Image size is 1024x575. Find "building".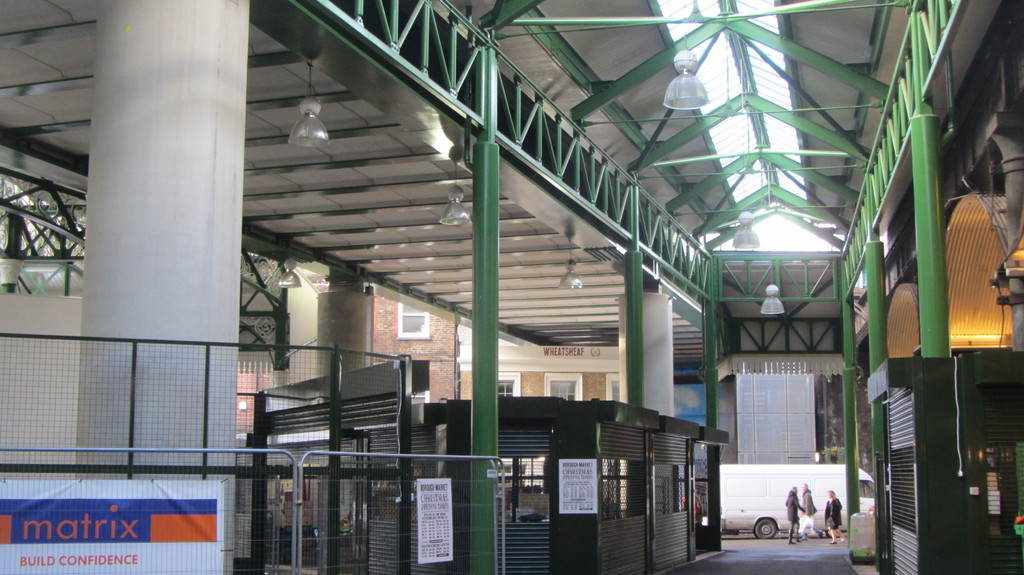
select_region(0, 0, 1023, 574).
